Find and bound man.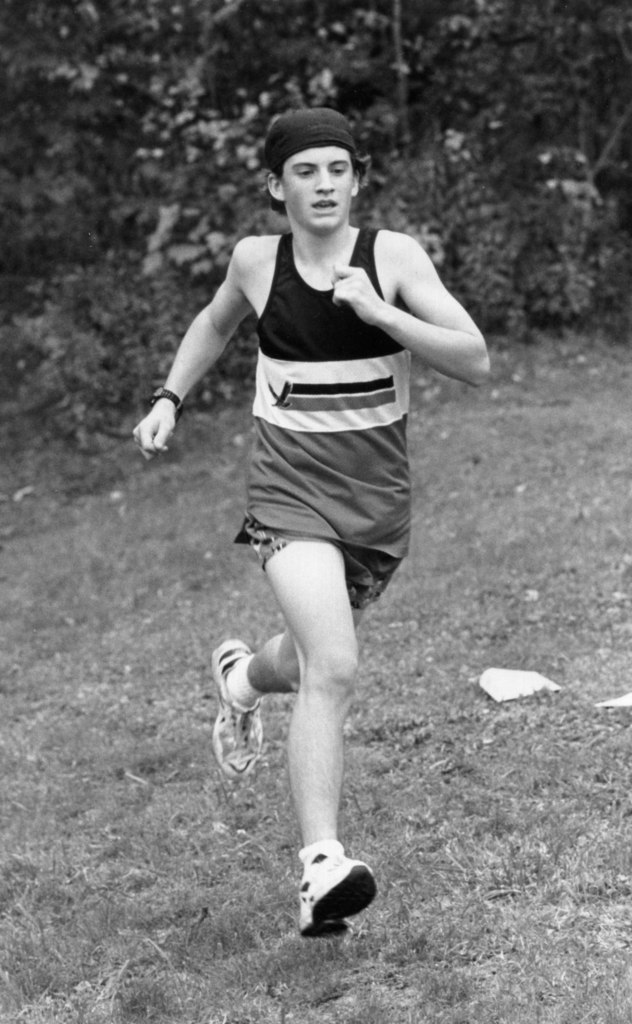
Bound: 128/113/487/941.
